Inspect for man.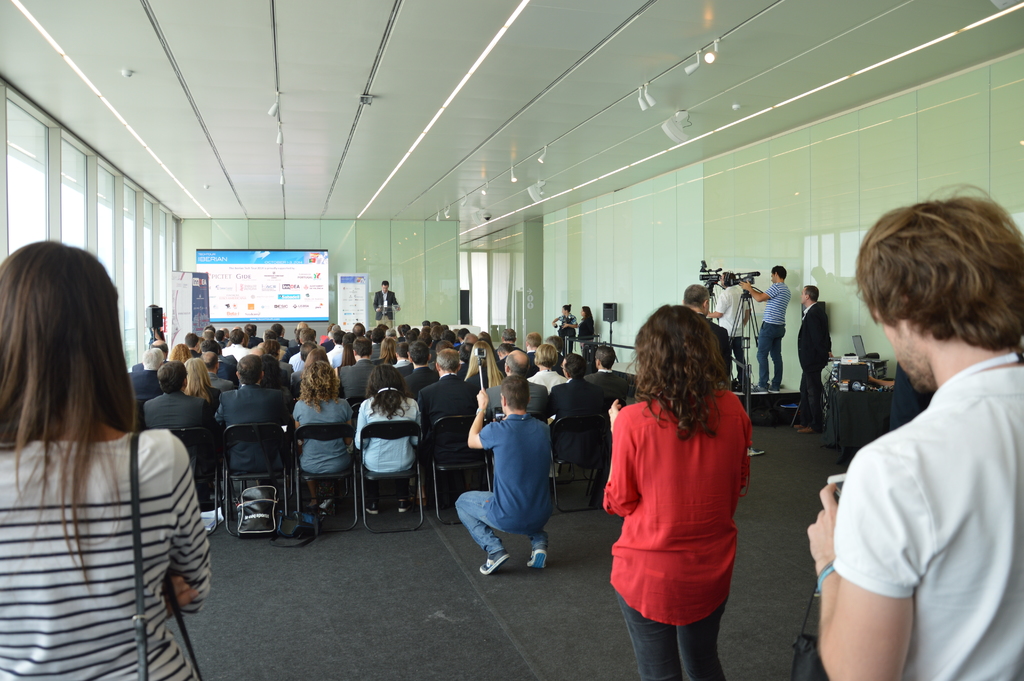
Inspection: [x1=681, y1=286, x2=733, y2=377].
